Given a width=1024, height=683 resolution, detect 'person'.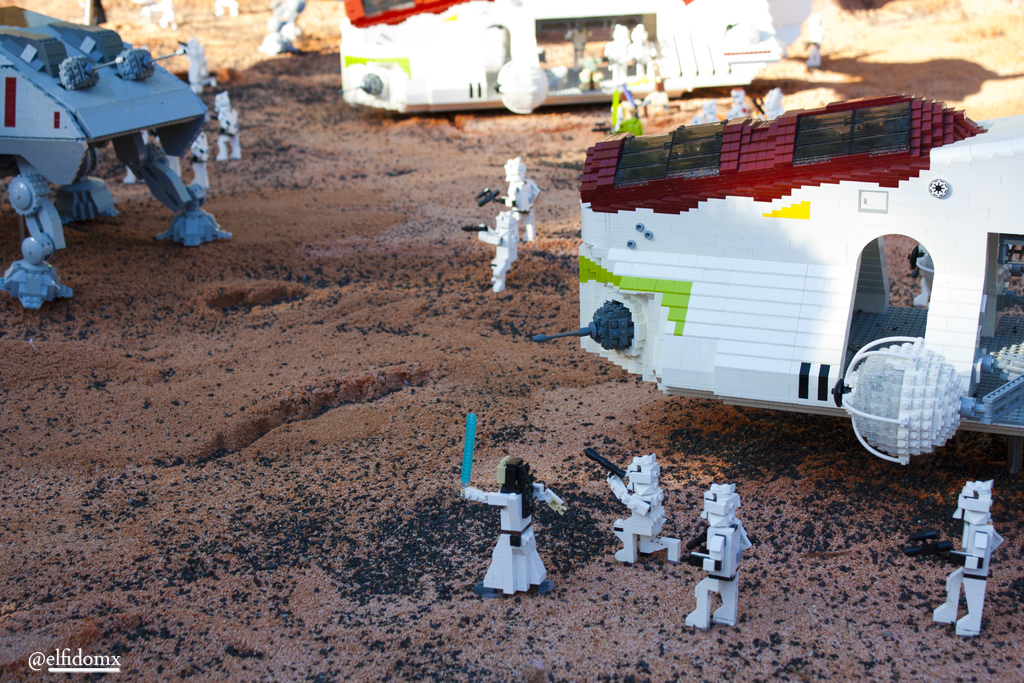
<box>467,209,514,289</box>.
